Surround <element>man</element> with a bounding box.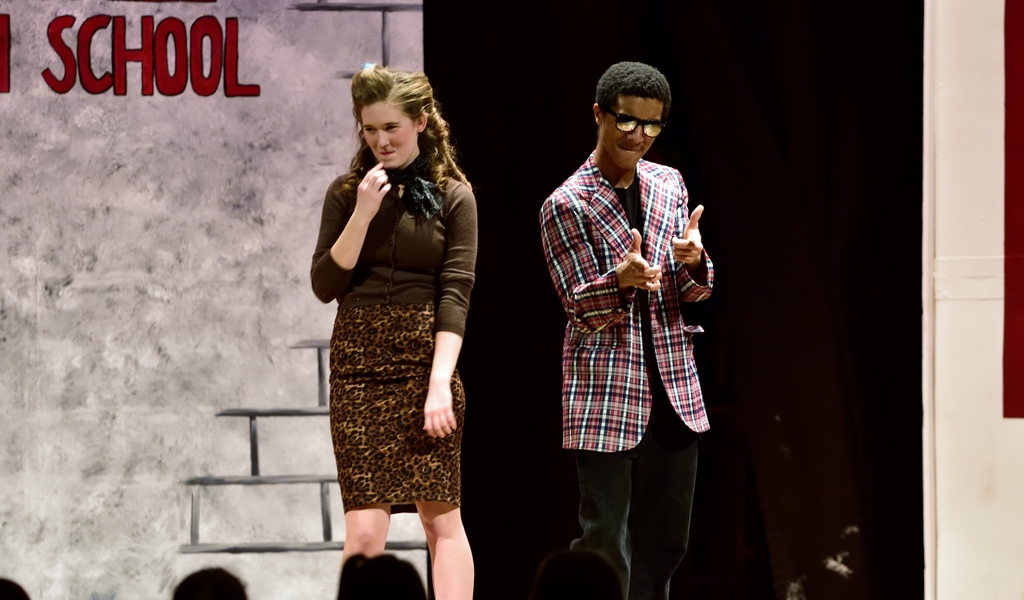
pyautogui.locateOnScreen(538, 57, 725, 522).
